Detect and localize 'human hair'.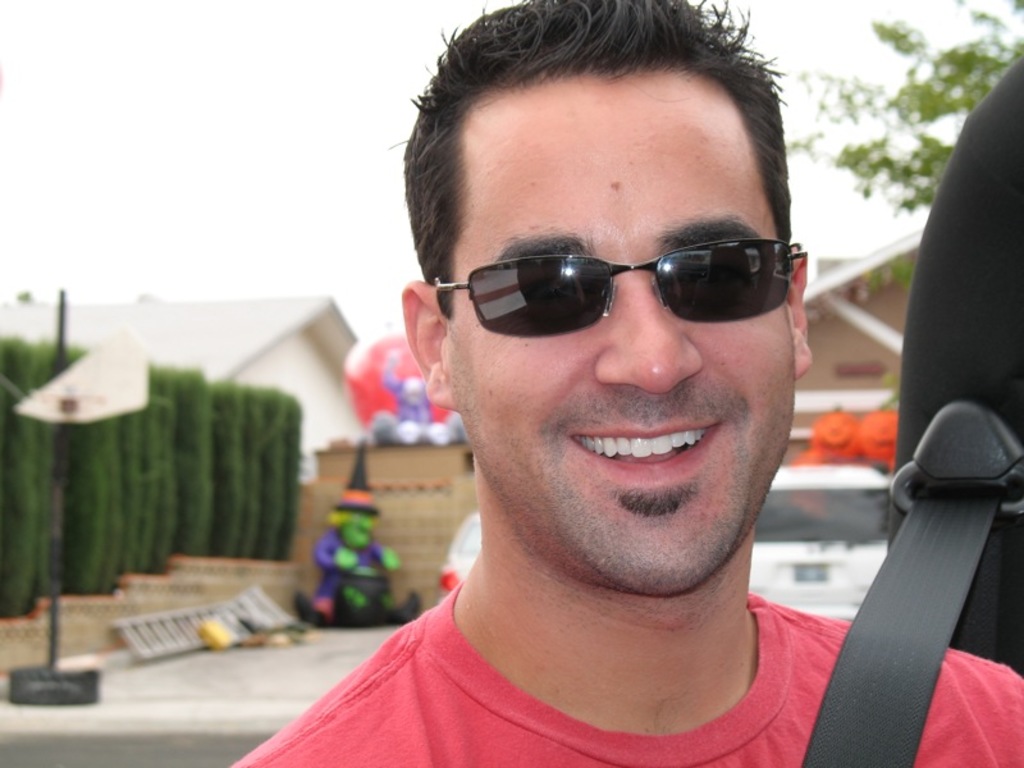
Localized at {"left": 408, "top": 4, "right": 813, "bottom": 357}.
